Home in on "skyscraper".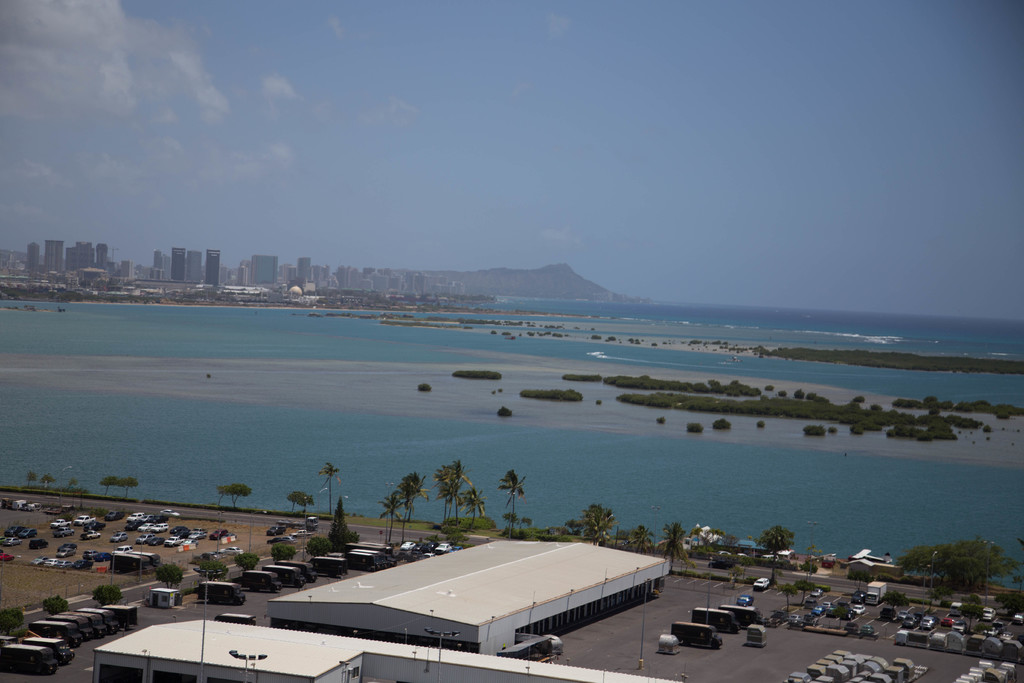
Homed in at <bbox>76, 242, 93, 269</bbox>.
